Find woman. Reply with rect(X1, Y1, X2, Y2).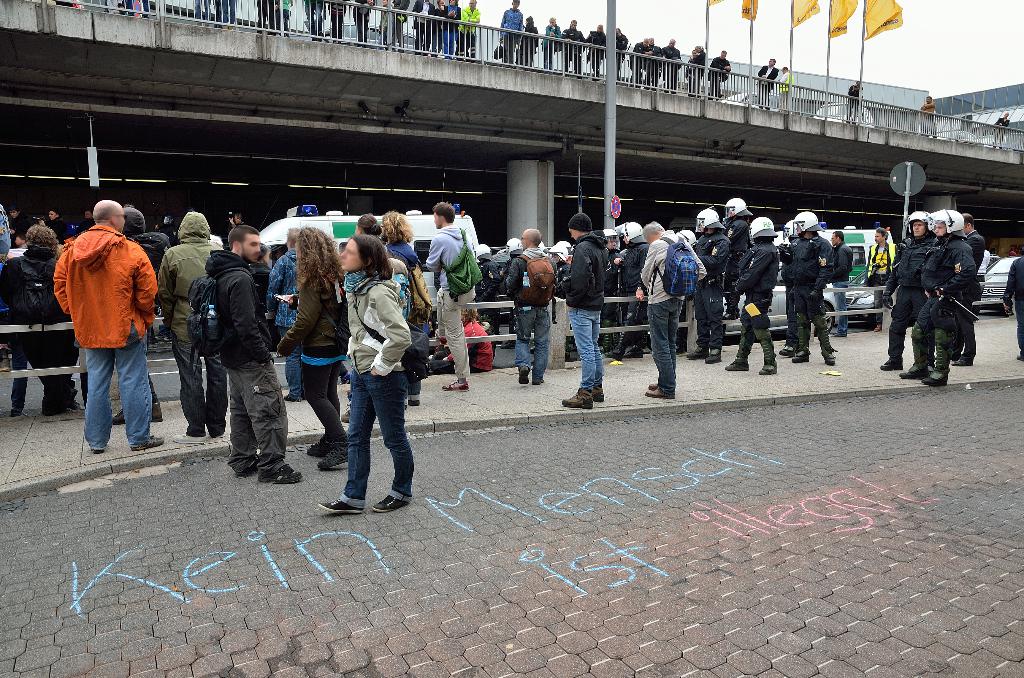
rect(432, 0, 449, 58).
